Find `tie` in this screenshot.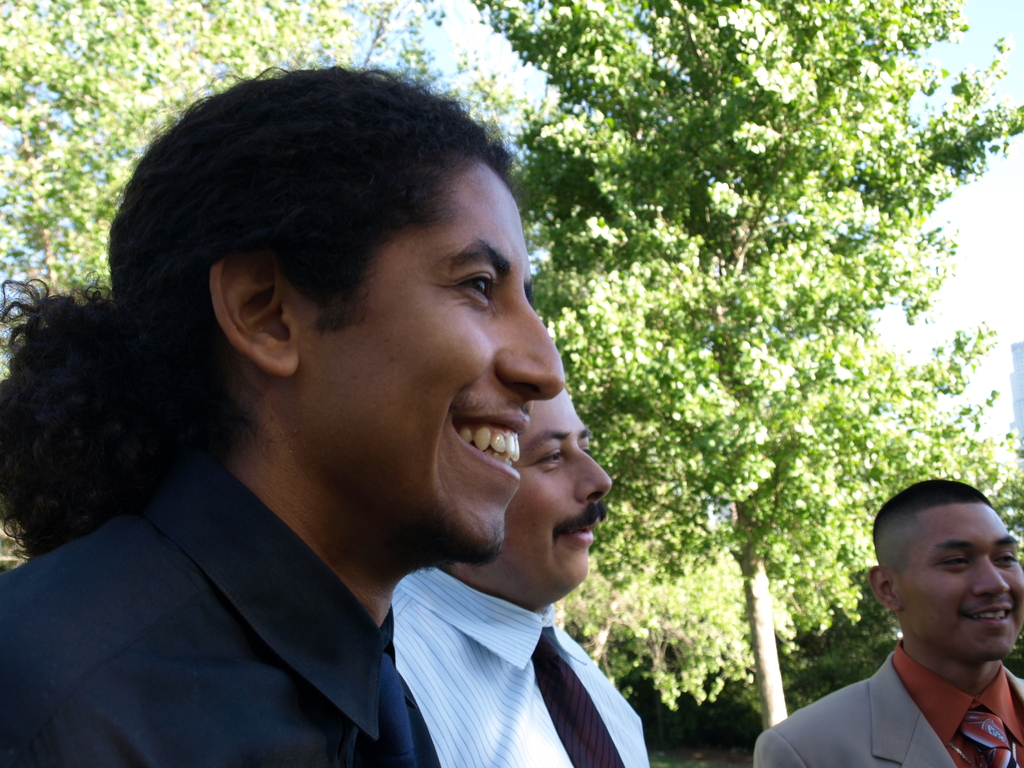
The bounding box for `tie` is <box>940,717,1023,767</box>.
